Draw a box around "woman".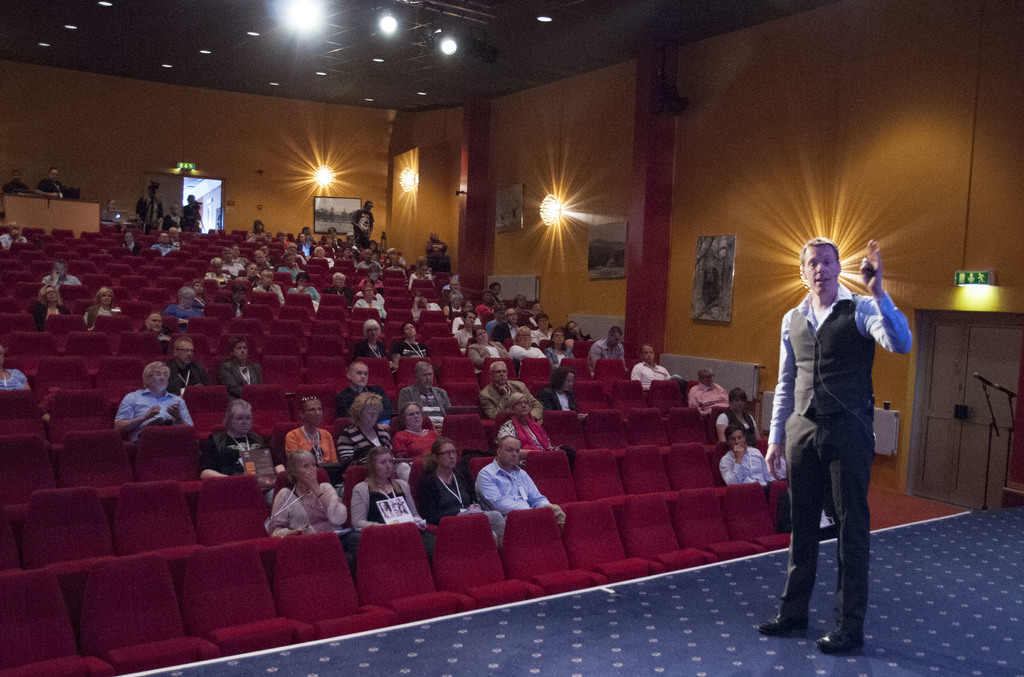
(266,450,364,572).
